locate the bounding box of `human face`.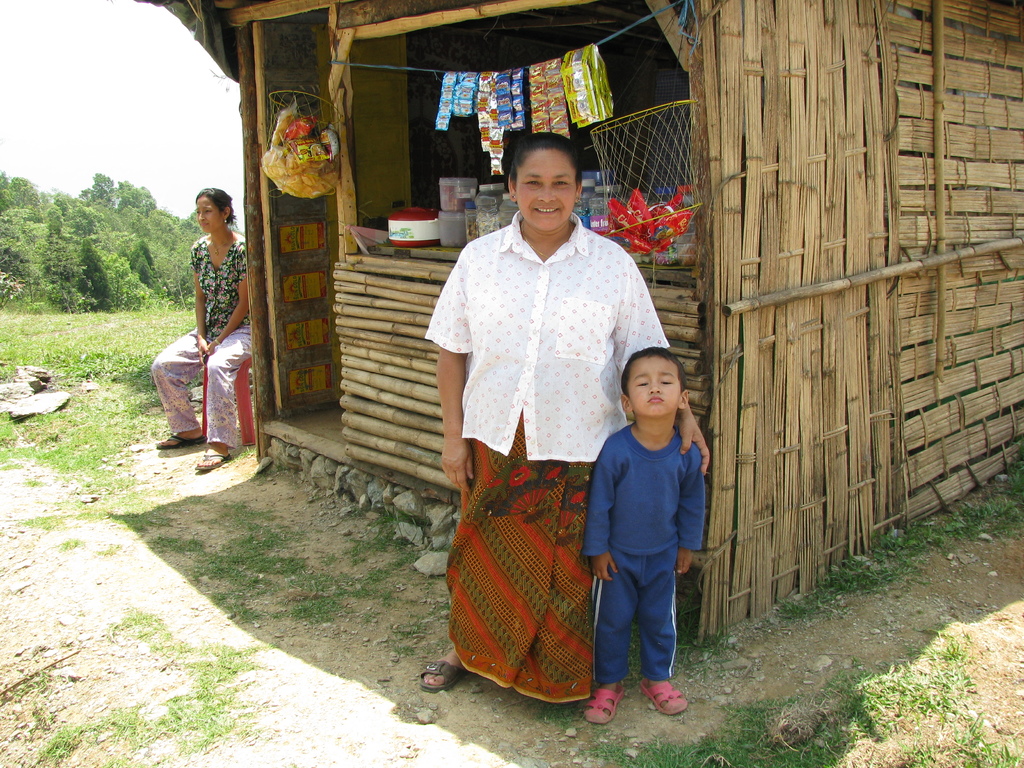
Bounding box: 518, 152, 577, 224.
